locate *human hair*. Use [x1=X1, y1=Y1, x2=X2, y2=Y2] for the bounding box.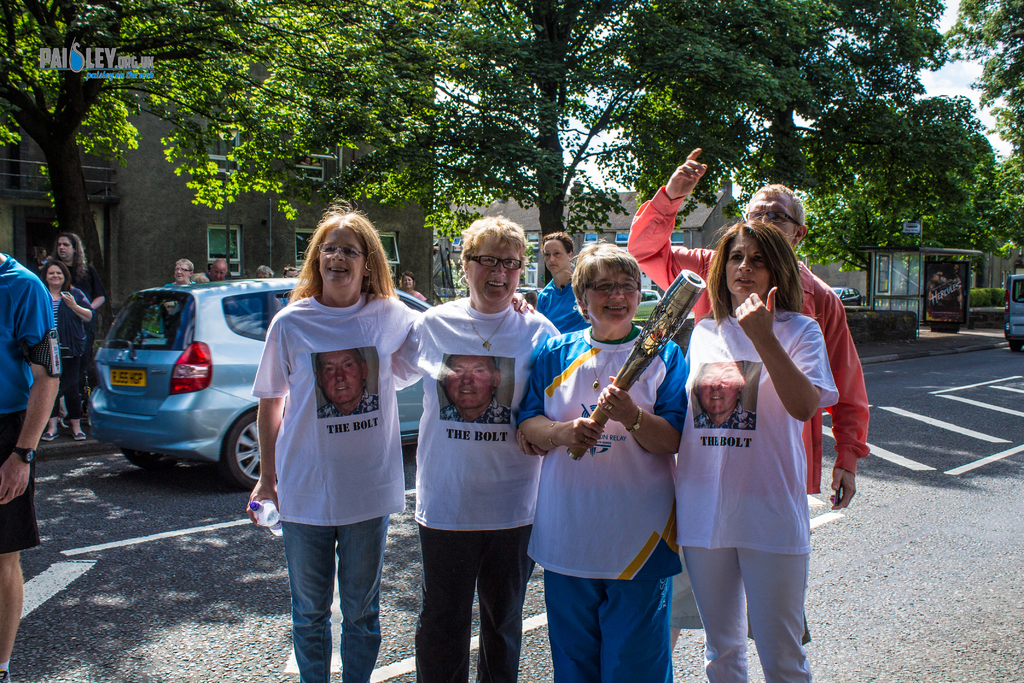
[x1=767, y1=186, x2=801, y2=230].
